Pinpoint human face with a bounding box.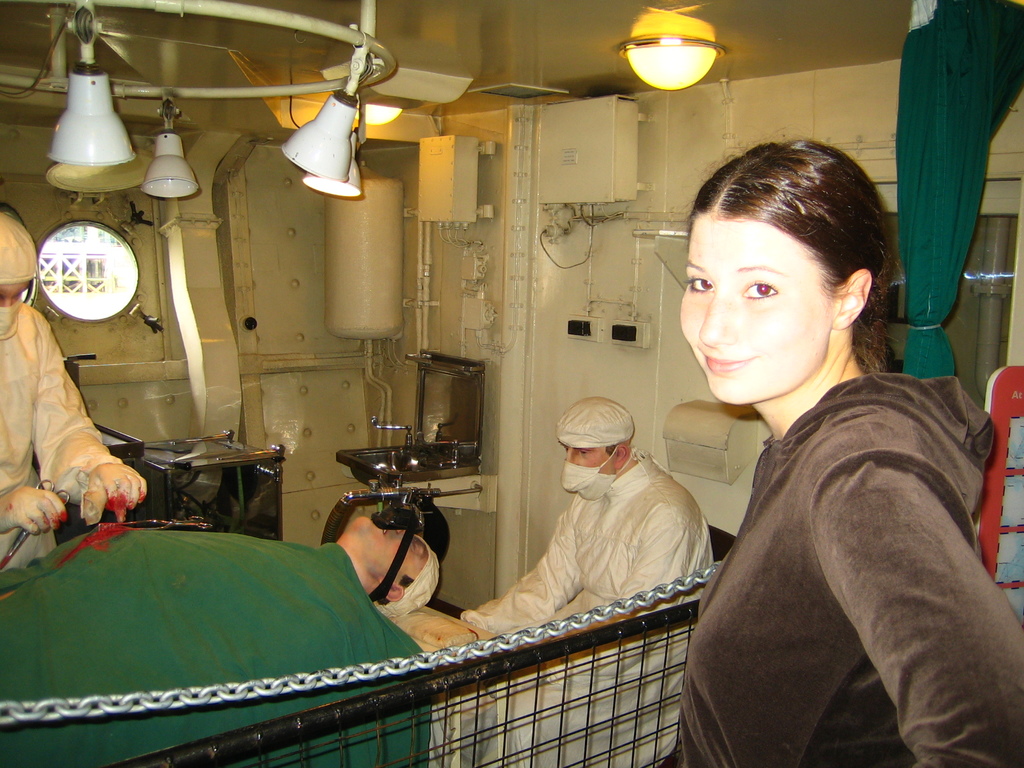
left=675, top=214, right=836, bottom=408.
